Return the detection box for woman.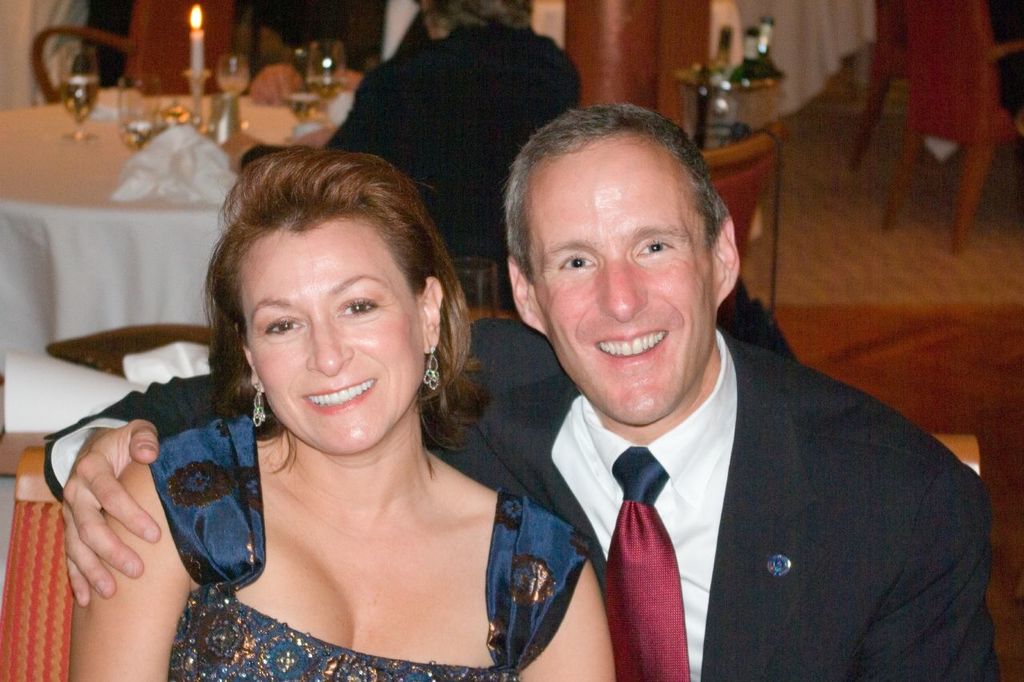
left=57, top=138, right=617, bottom=681.
